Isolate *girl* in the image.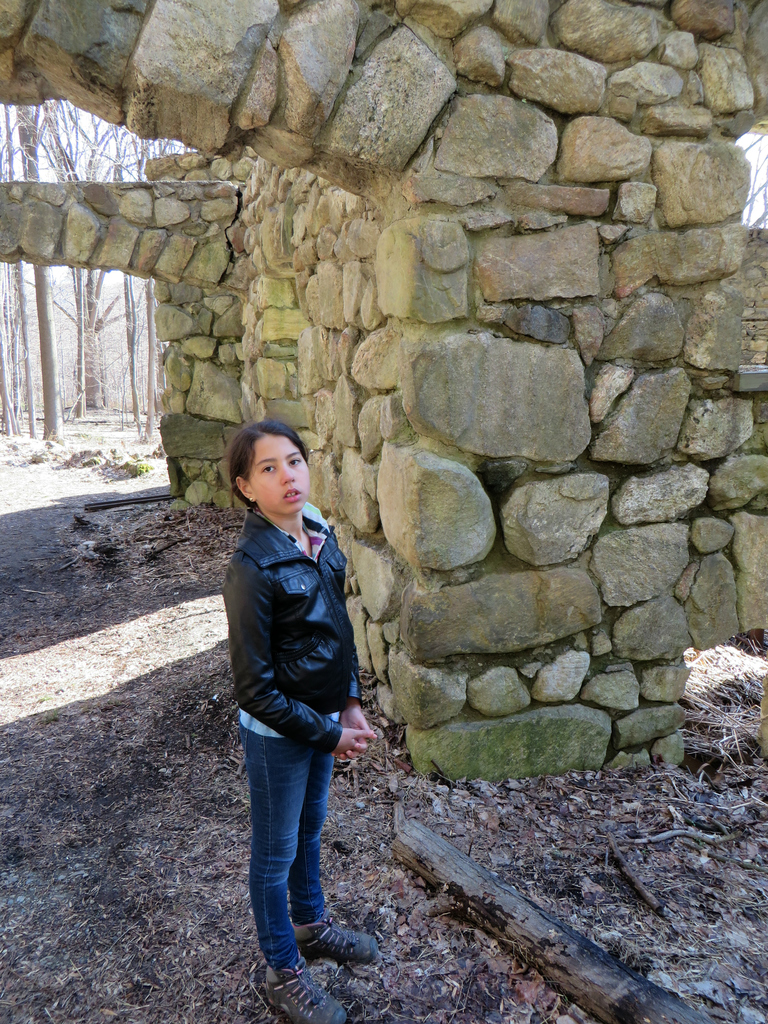
Isolated region: bbox=(219, 415, 380, 1023).
